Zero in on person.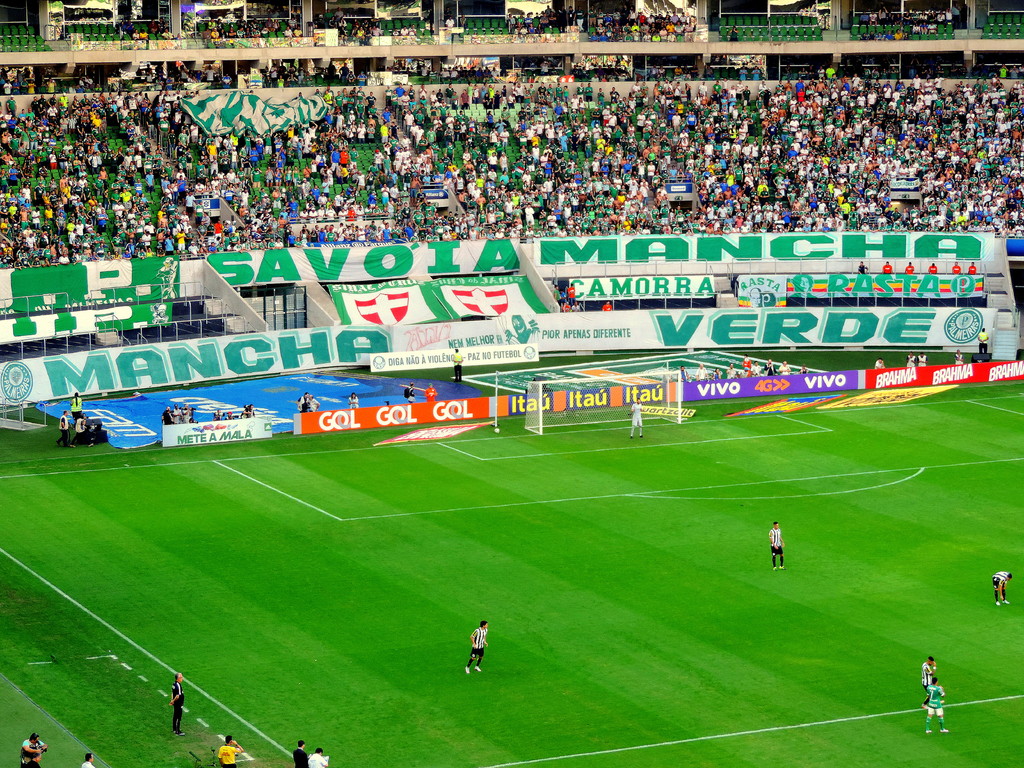
Zeroed in: bbox=(15, 728, 48, 767).
